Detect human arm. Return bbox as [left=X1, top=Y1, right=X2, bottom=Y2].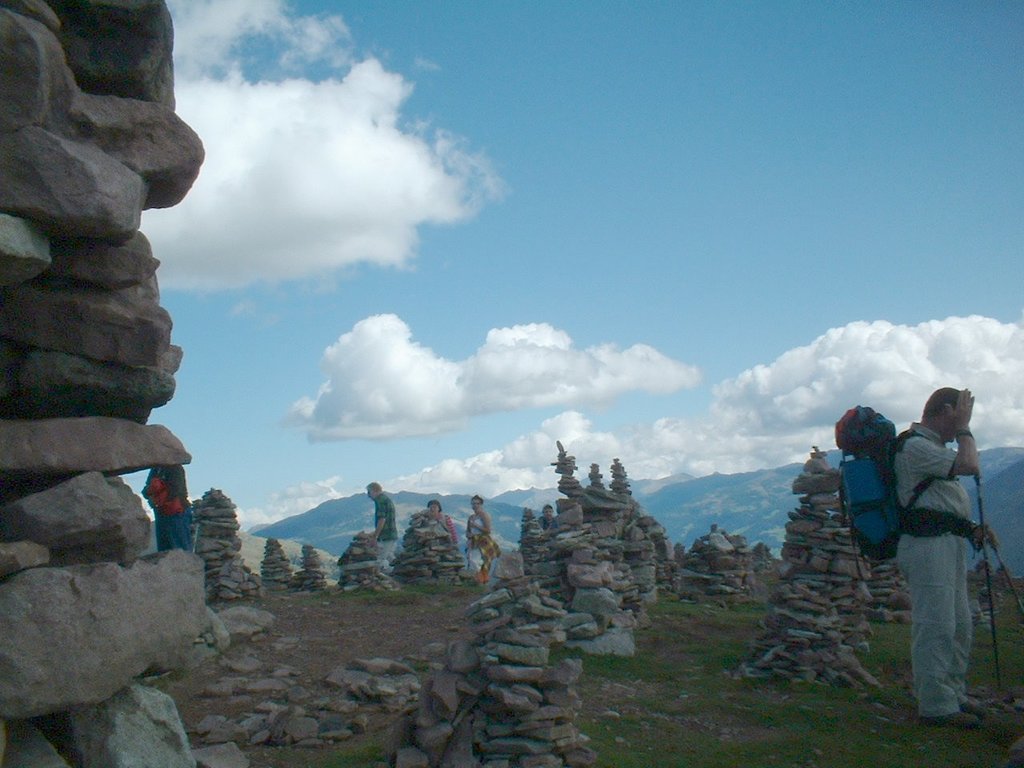
[left=146, top=466, right=182, bottom=502].
